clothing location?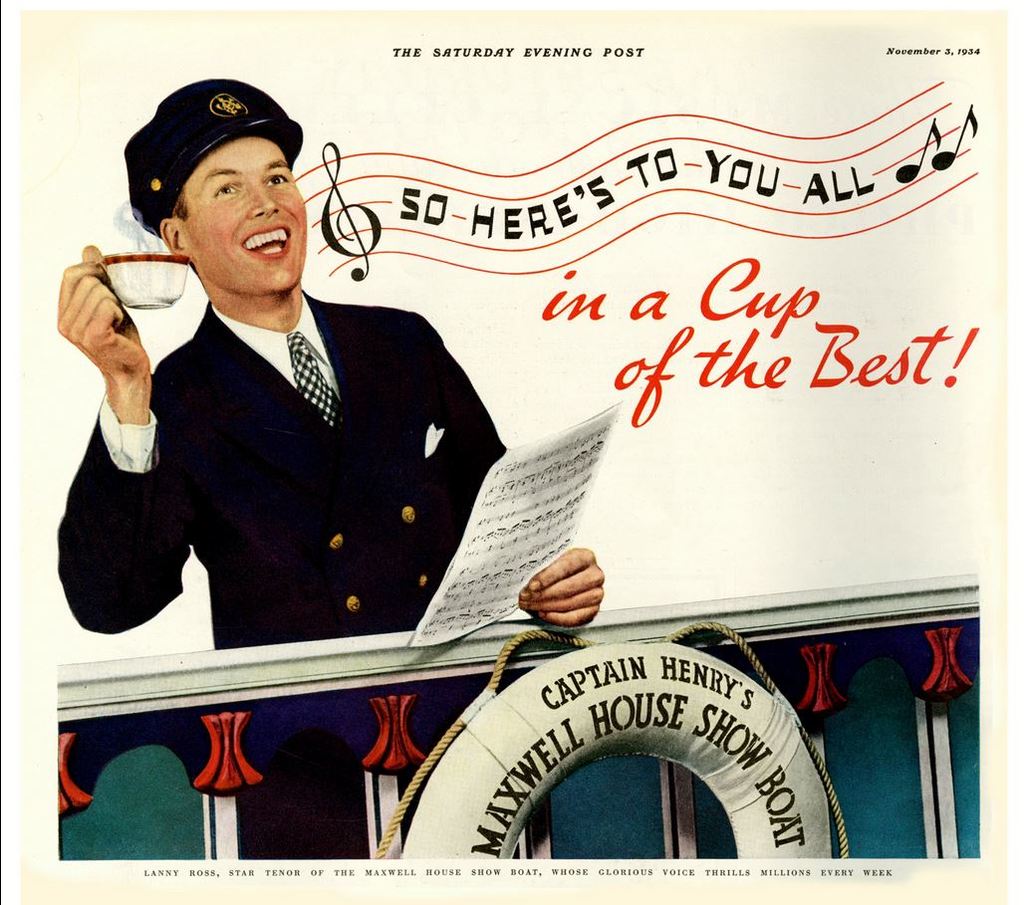
l=55, t=278, r=516, b=865
